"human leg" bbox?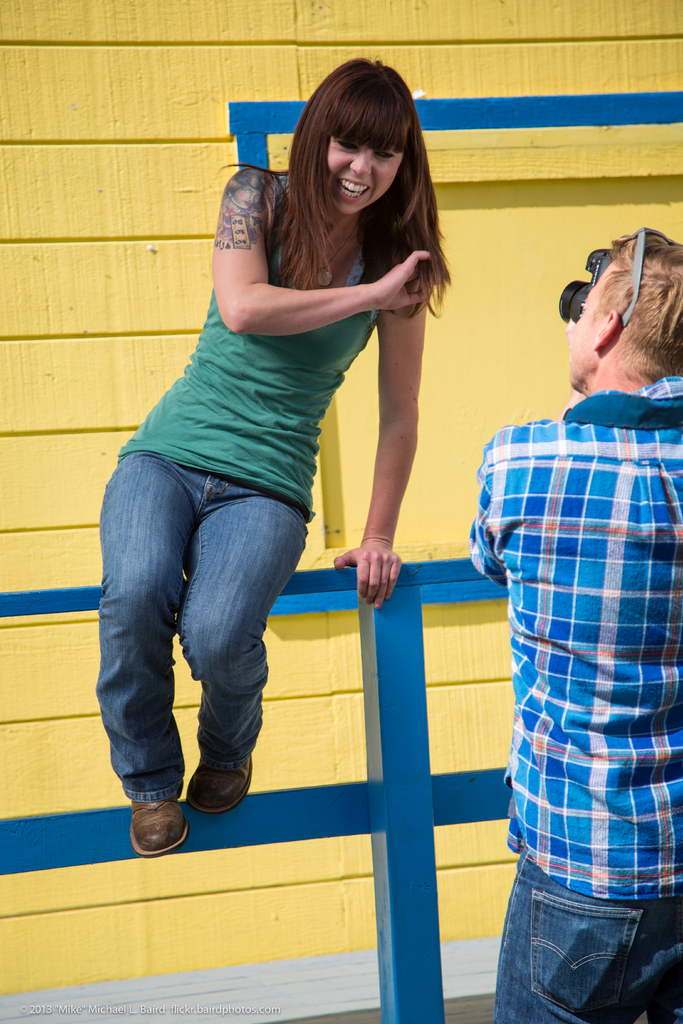
region(174, 436, 317, 817)
